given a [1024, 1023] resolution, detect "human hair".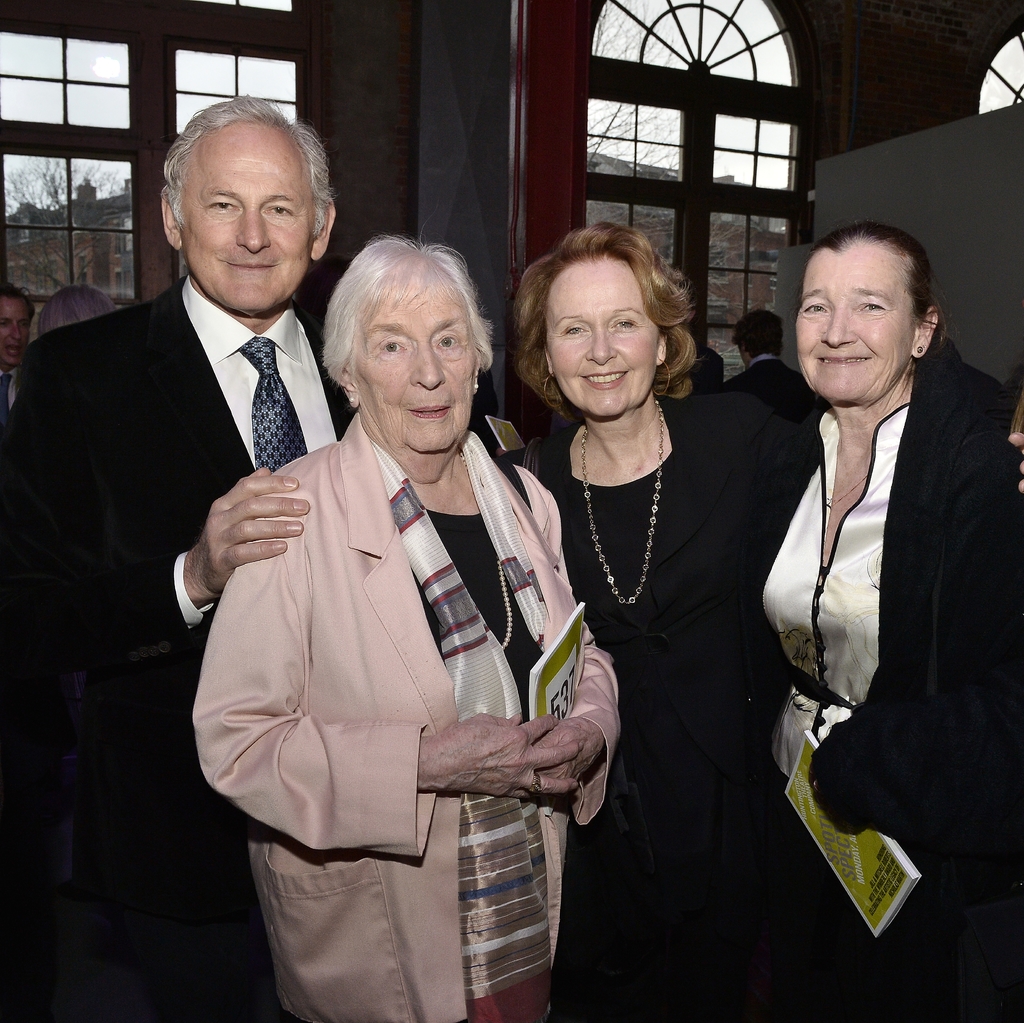
<box>813,222,931,325</box>.
